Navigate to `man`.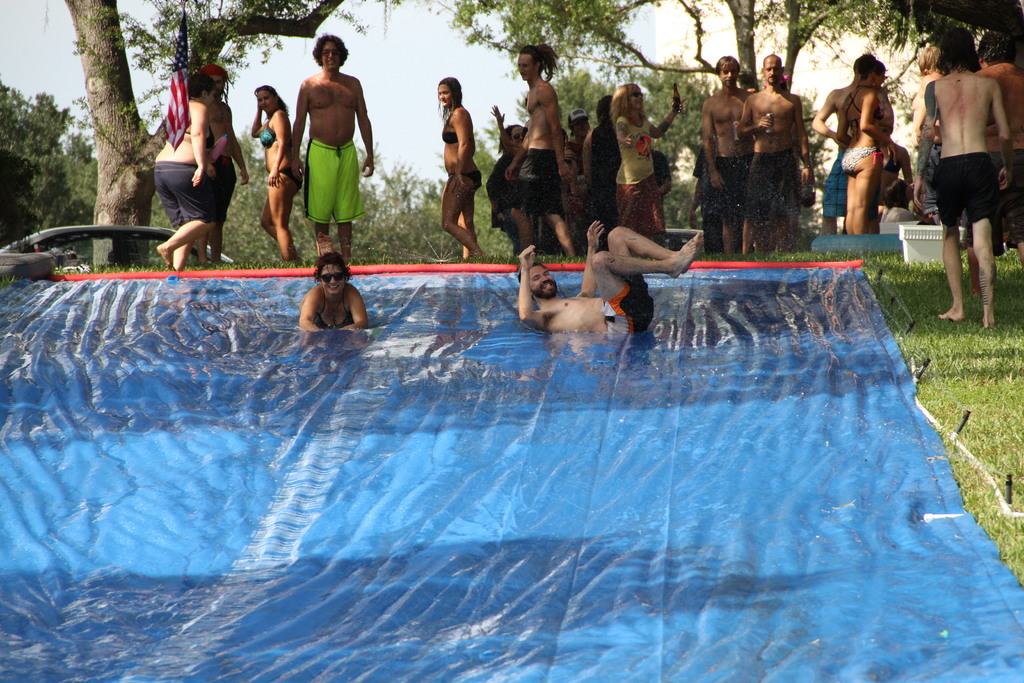
Navigation target: rect(740, 52, 808, 243).
